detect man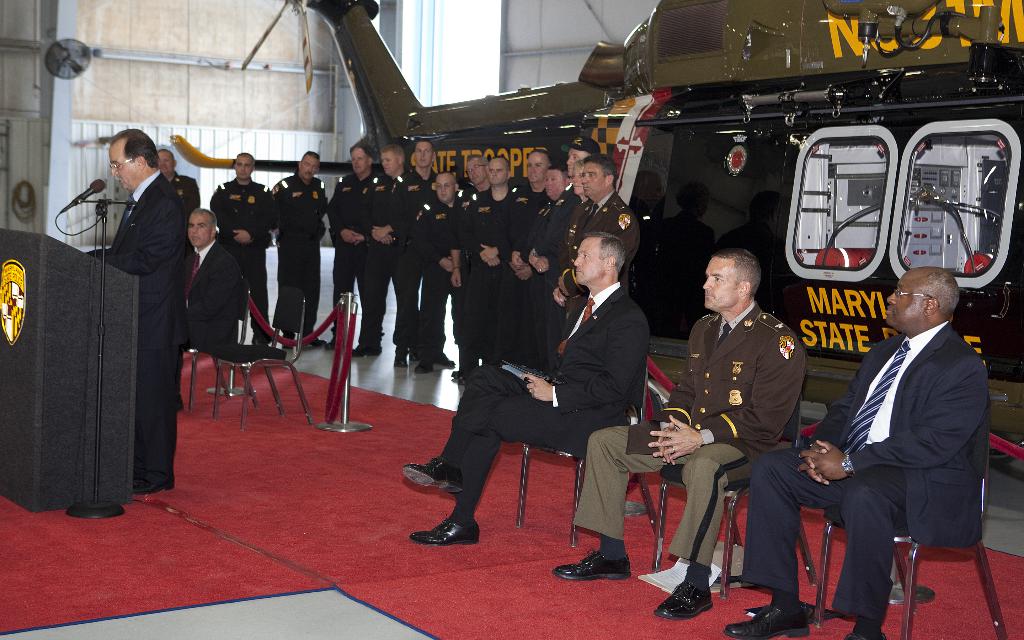
locate(719, 265, 992, 639)
